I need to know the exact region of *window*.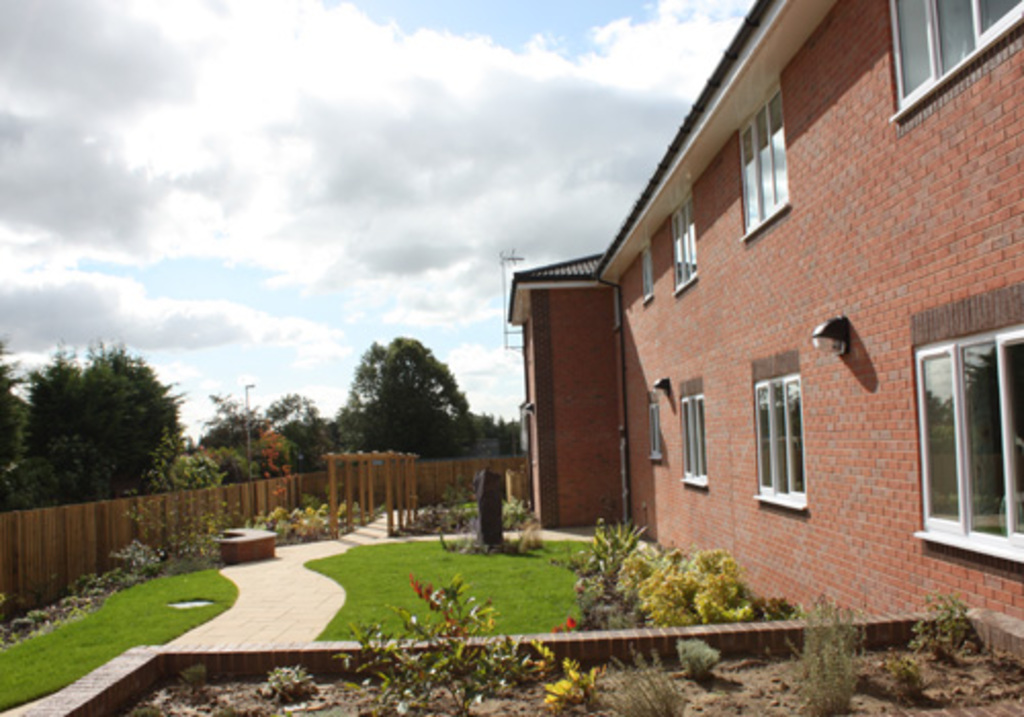
Region: rect(737, 76, 788, 240).
